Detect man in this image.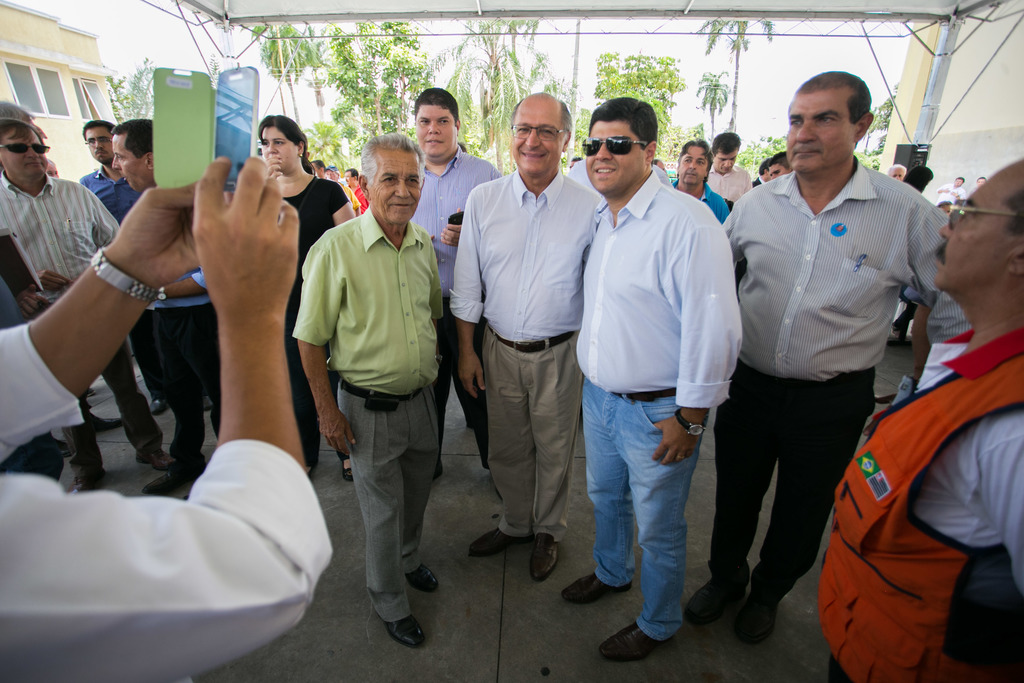
Detection: [413, 86, 504, 499].
